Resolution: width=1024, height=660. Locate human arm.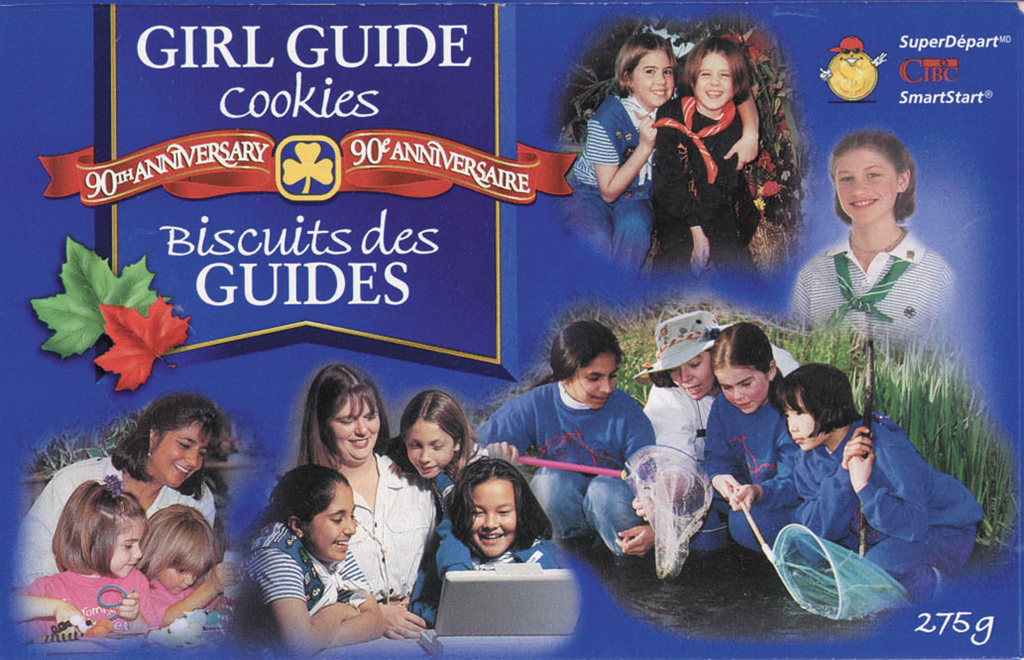
<bbox>251, 541, 360, 658</bbox>.
